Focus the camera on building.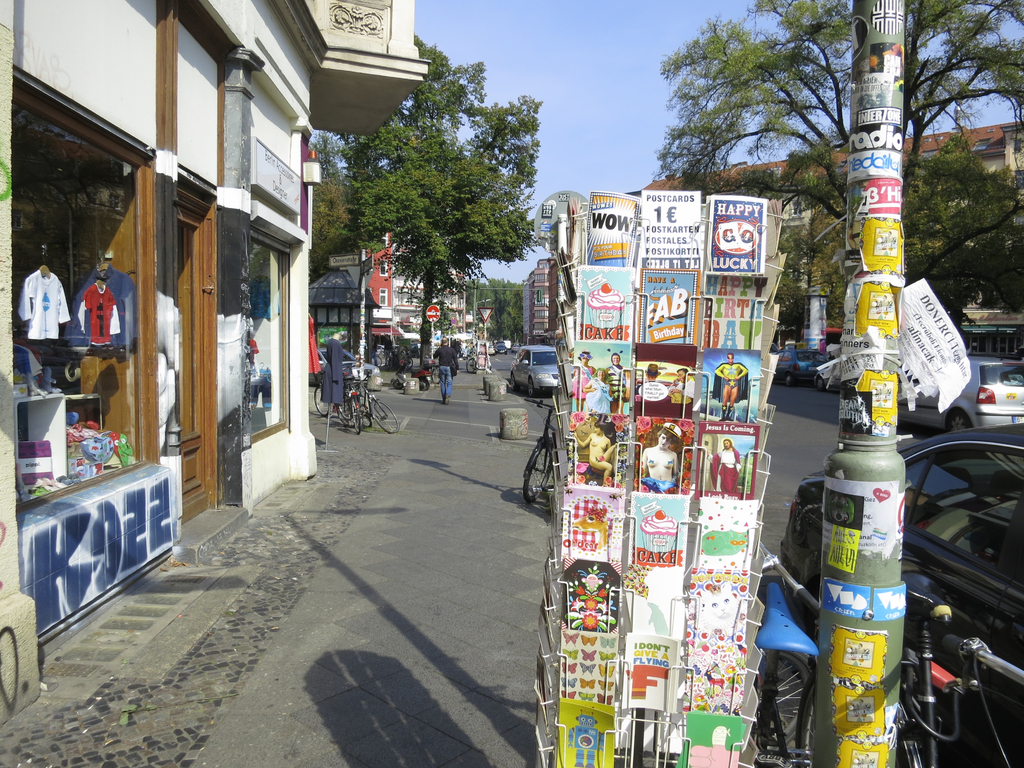
Focus region: crop(308, 230, 427, 339).
